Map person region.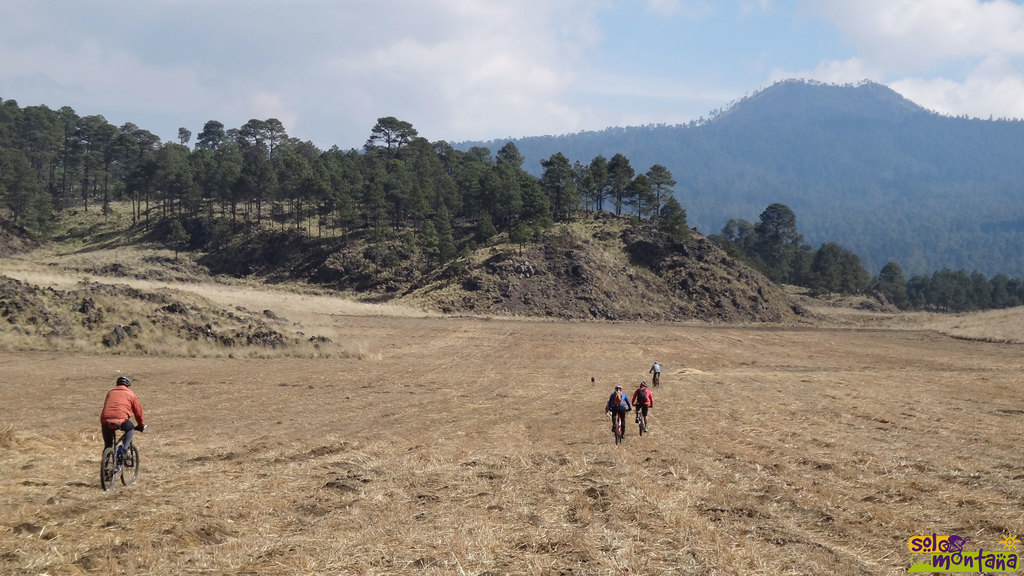
Mapped to x1=644 y1=360 x2=664 y2=381.
